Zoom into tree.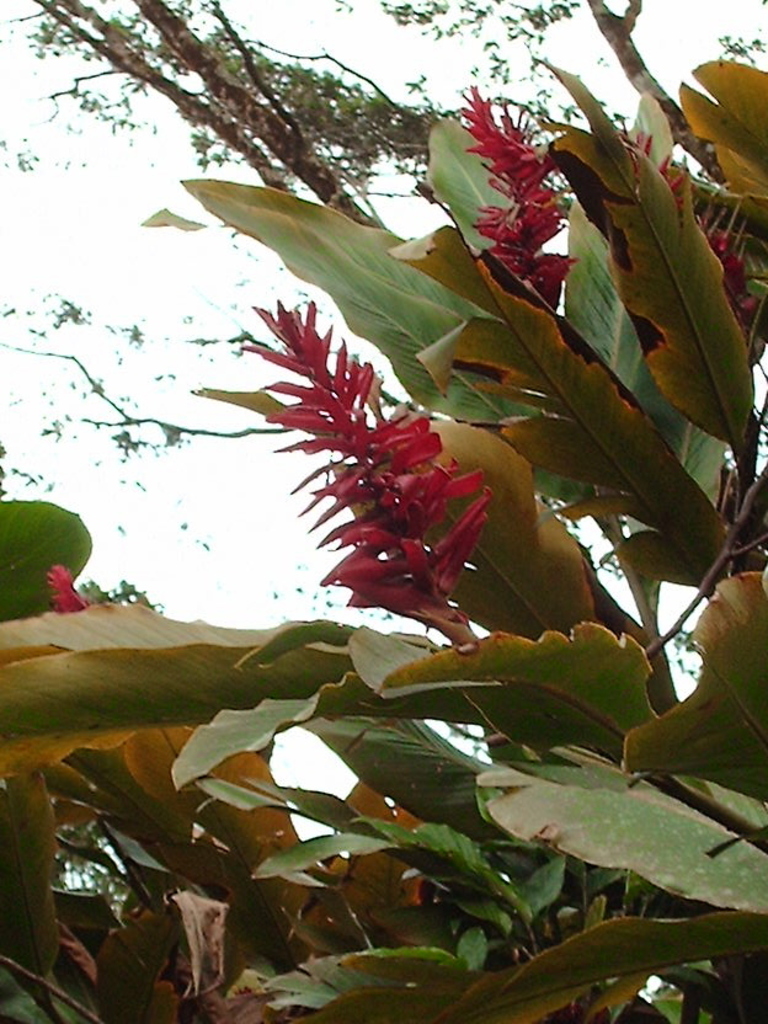
Zoom target: <region>0, 0, 767, 491</region>.
